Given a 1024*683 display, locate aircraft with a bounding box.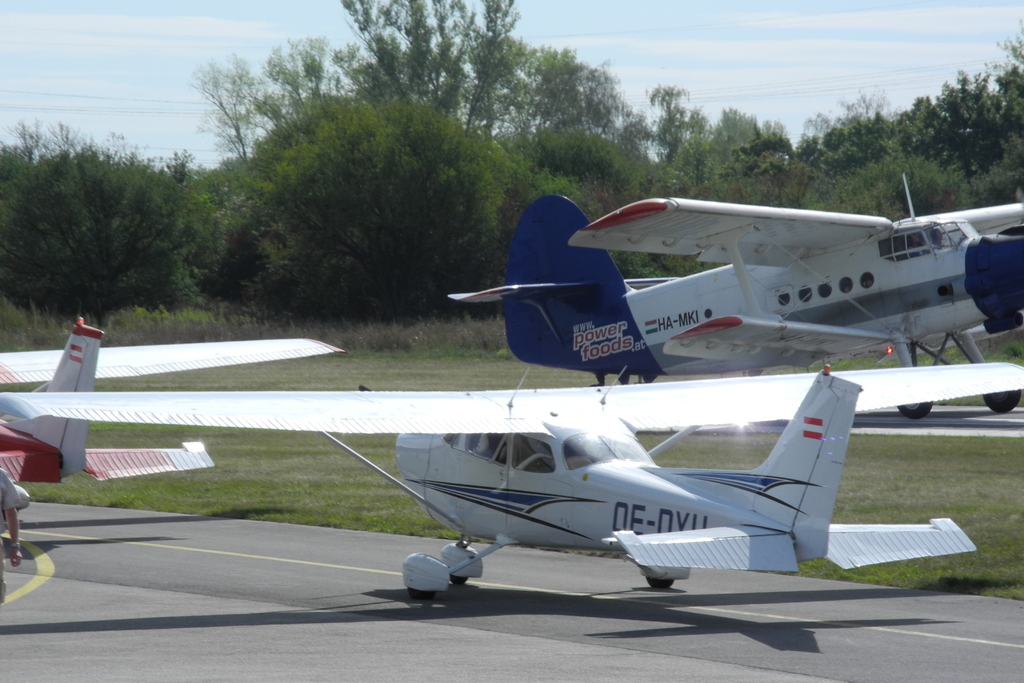
Located: [left=451, top=174, right=1023, bottom=418].
